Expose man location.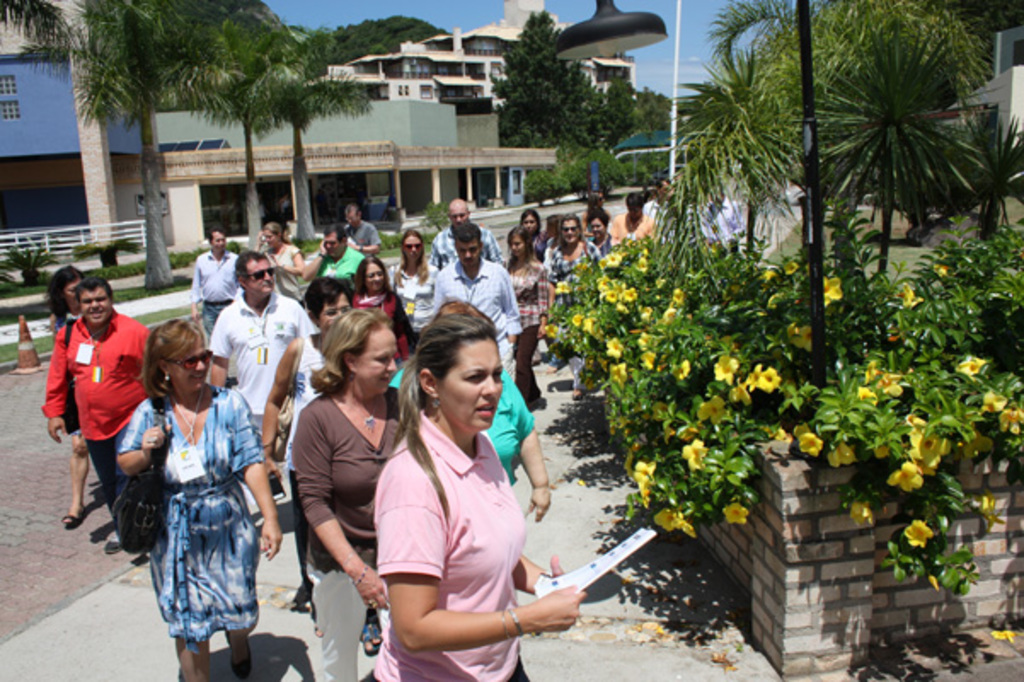
Exposed at bbox=[36, 285, 147, 546].
